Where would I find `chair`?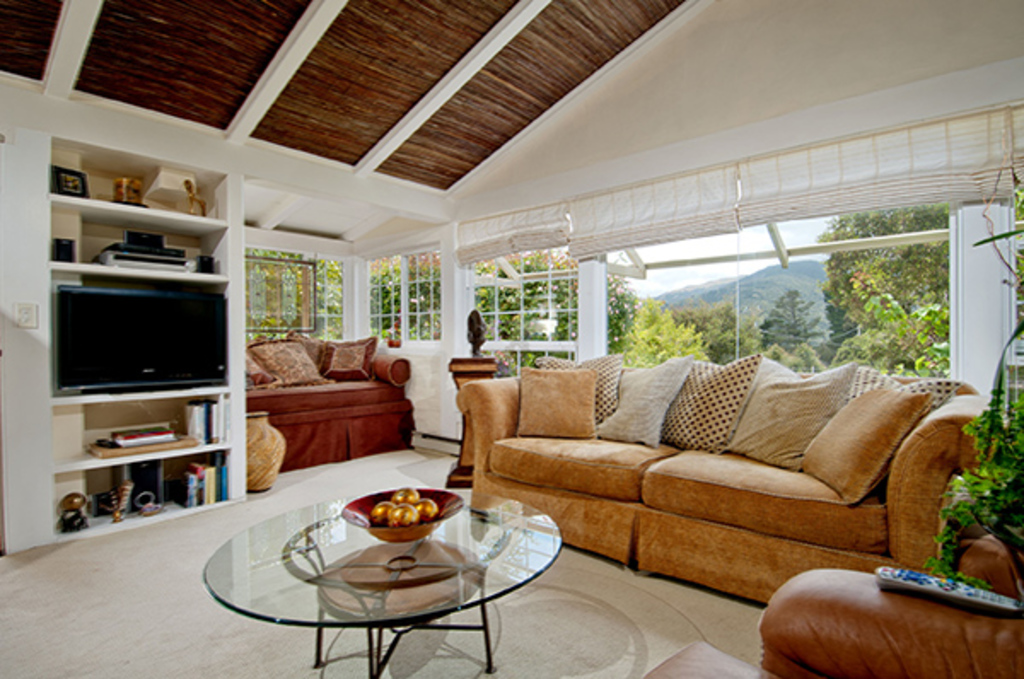
At bbox=[212, 317, 423, 490].
